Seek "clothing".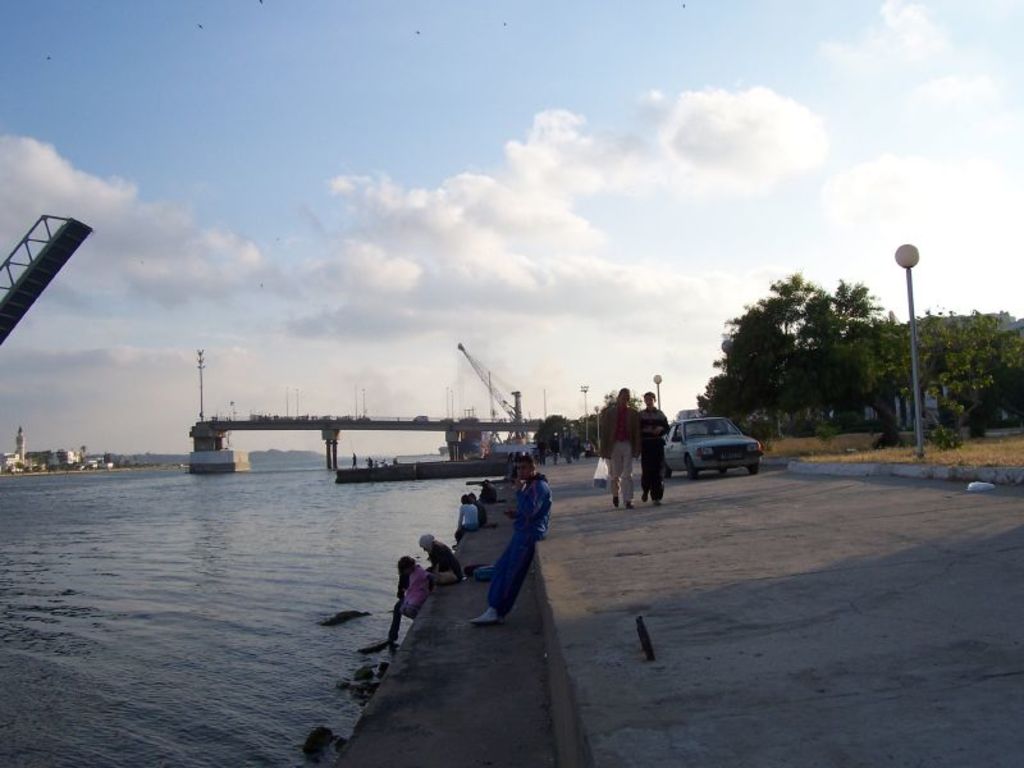
<region>388, 566, 436, 641</region>.
